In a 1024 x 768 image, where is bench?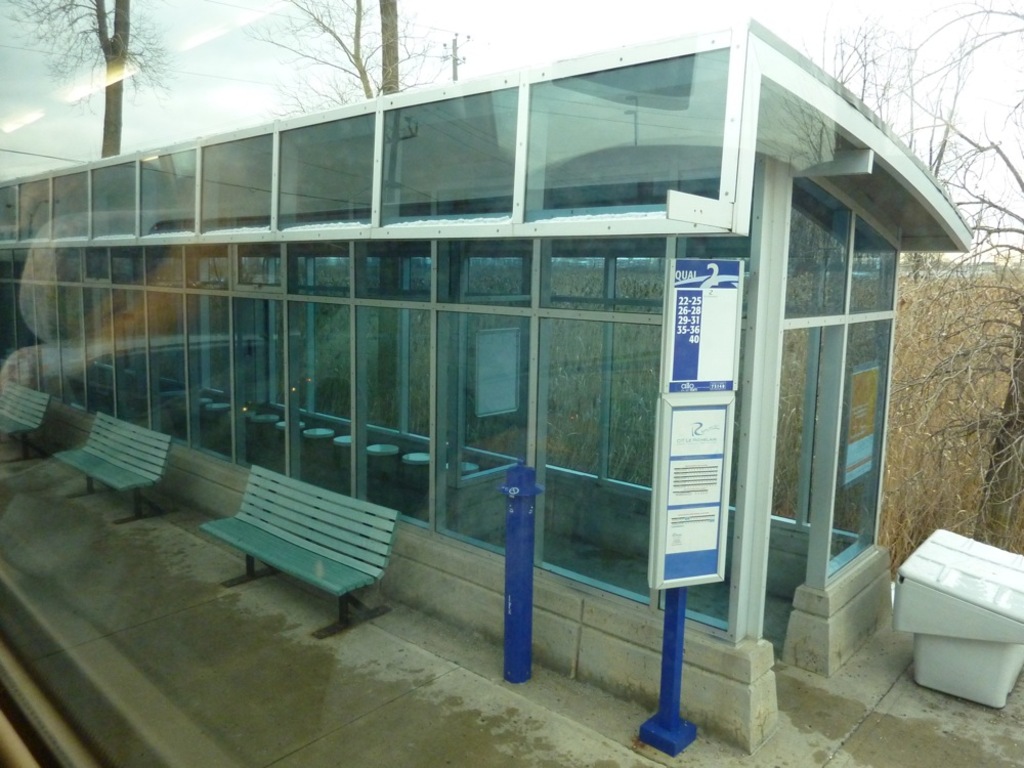
<bbox>57, 406, 174, 526</bbox>.
